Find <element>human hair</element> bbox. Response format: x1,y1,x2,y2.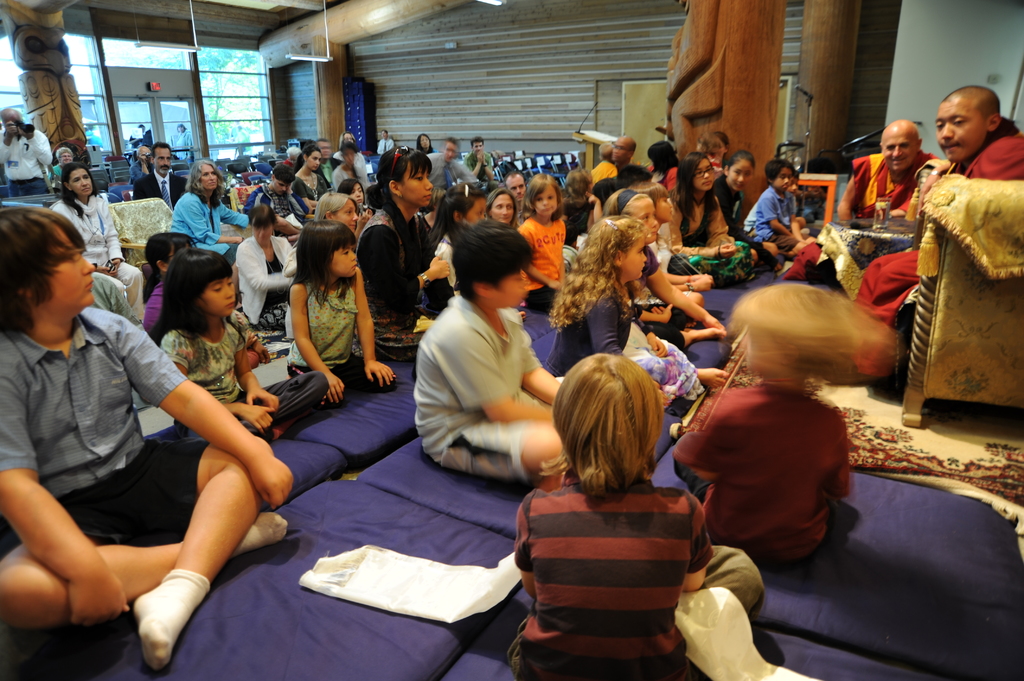
764,159,790,189.
